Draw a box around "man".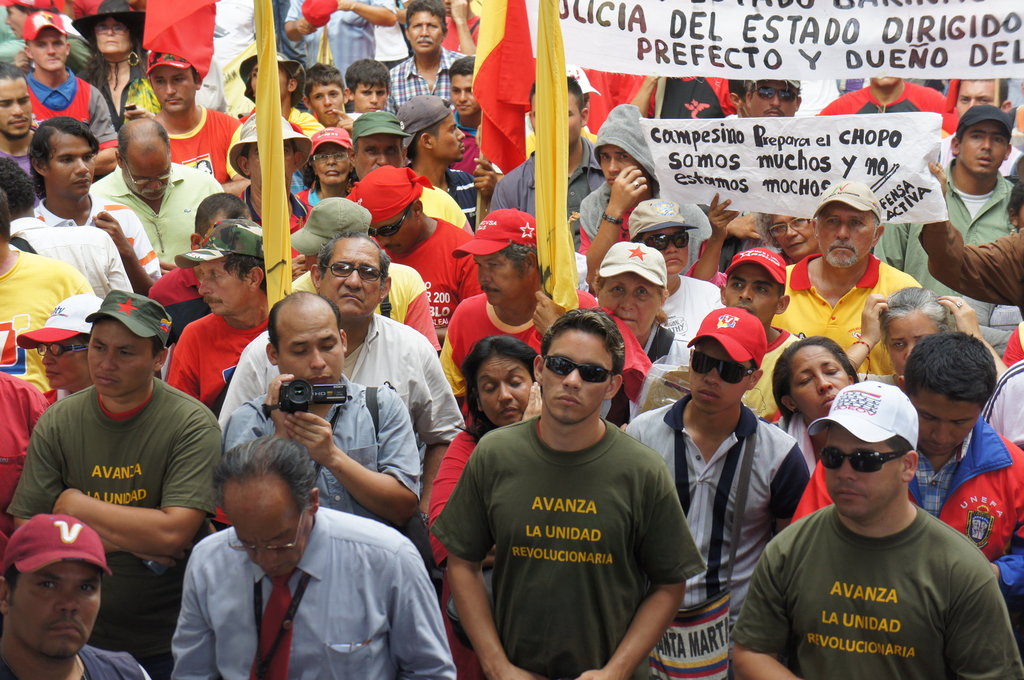
143:193:256:346.
